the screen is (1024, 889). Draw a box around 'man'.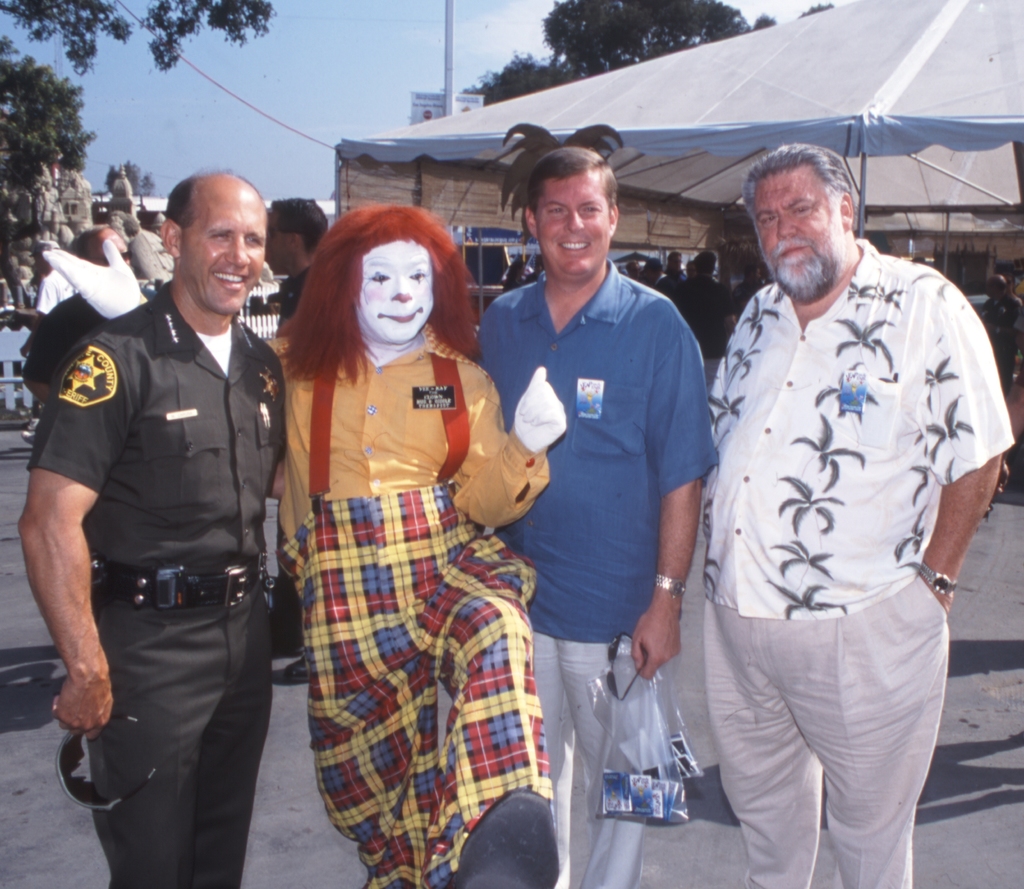
box(703, 140, 1011, 884).
